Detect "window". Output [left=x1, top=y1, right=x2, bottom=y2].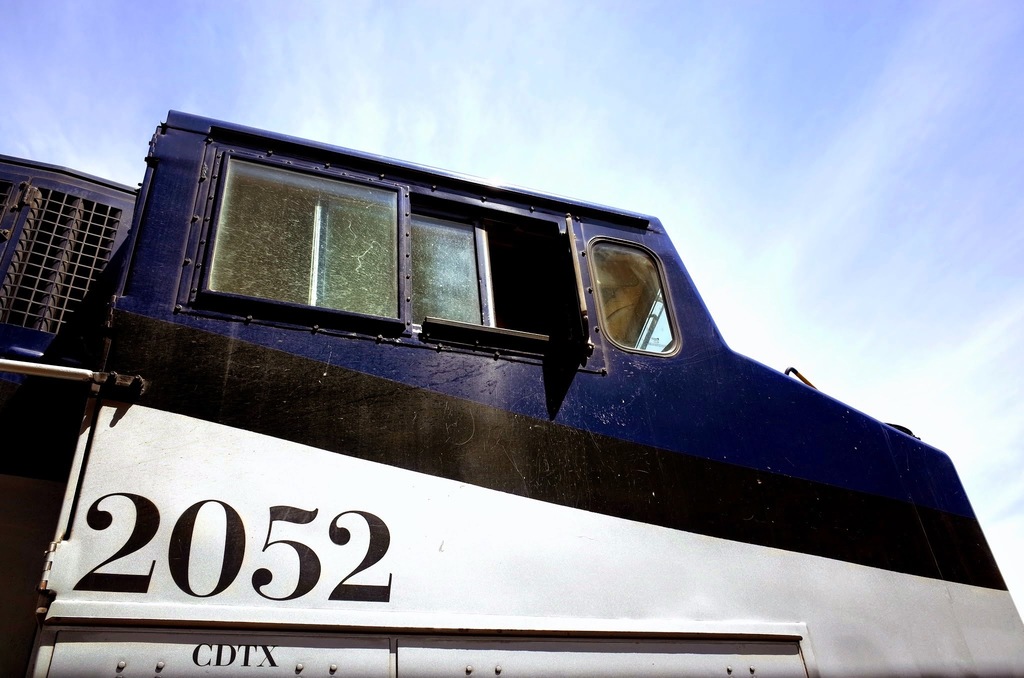
[left=589, top=230, right=678, bottom=356].
